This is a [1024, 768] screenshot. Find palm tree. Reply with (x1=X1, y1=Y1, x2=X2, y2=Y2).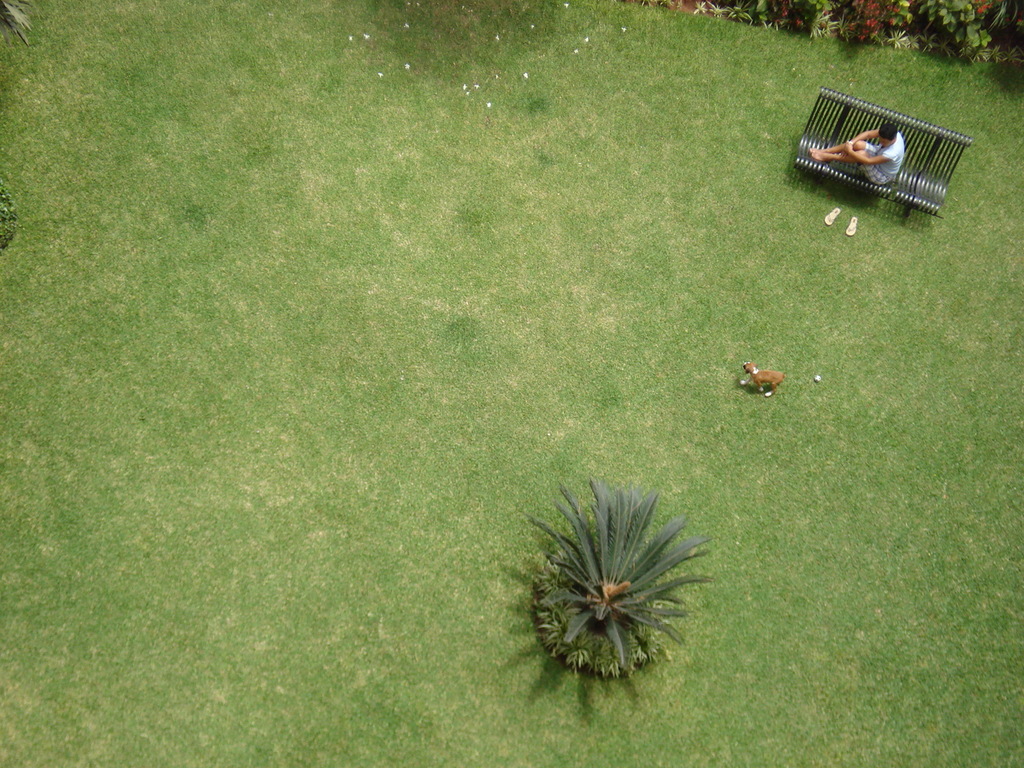
(x1=520, y1=480, x2=720, y2=665).
